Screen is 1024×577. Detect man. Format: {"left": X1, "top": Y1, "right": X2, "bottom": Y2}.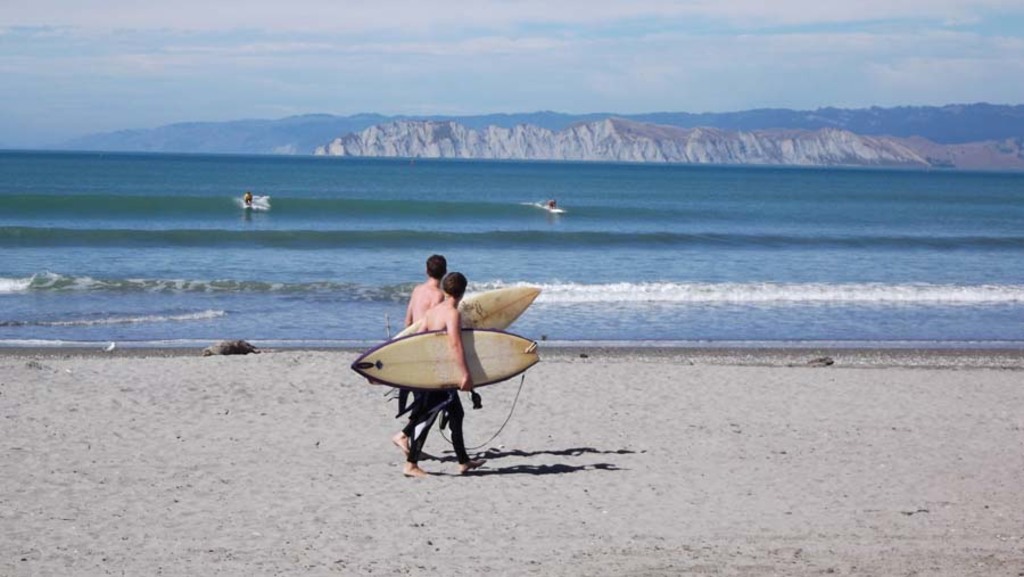
{"left": 405, "top": 273, "right": 489, "bottom": 478}.
